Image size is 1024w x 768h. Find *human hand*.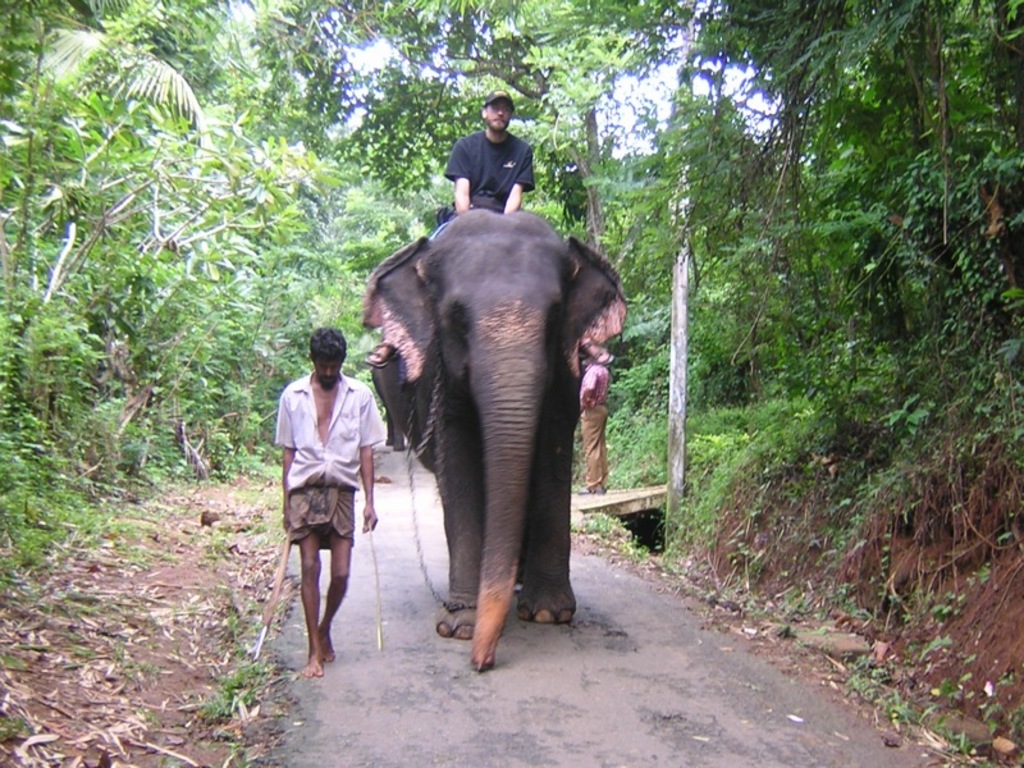
detection(362, 504, 378, 534).
